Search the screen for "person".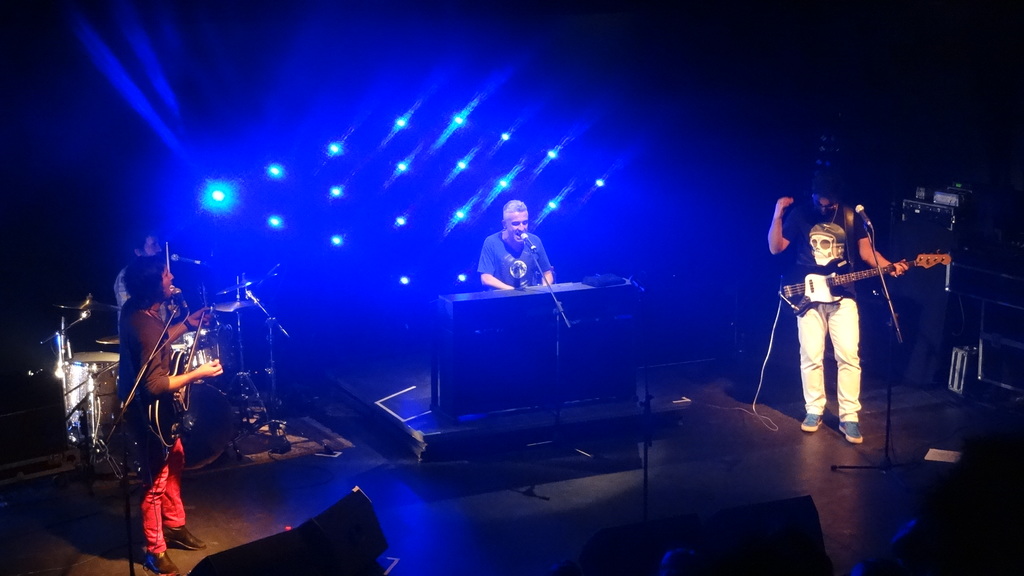
Found at box(115, 231, 170, 316).
